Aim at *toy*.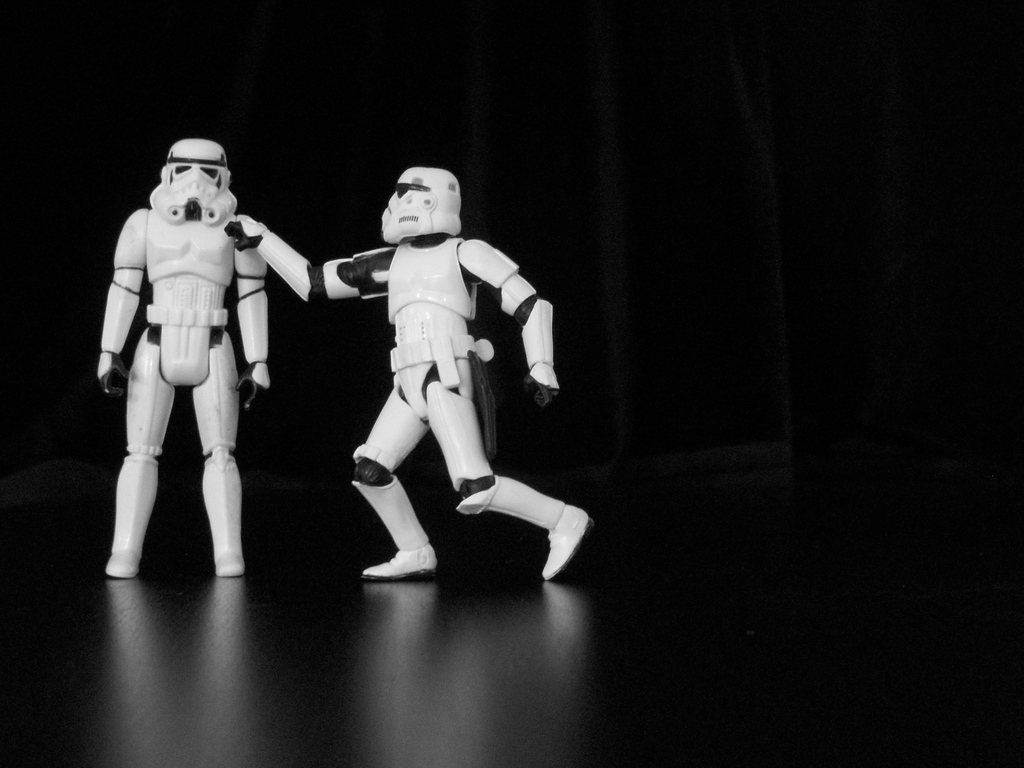
Aimed at l=218, t=166, r=598, b=580.
